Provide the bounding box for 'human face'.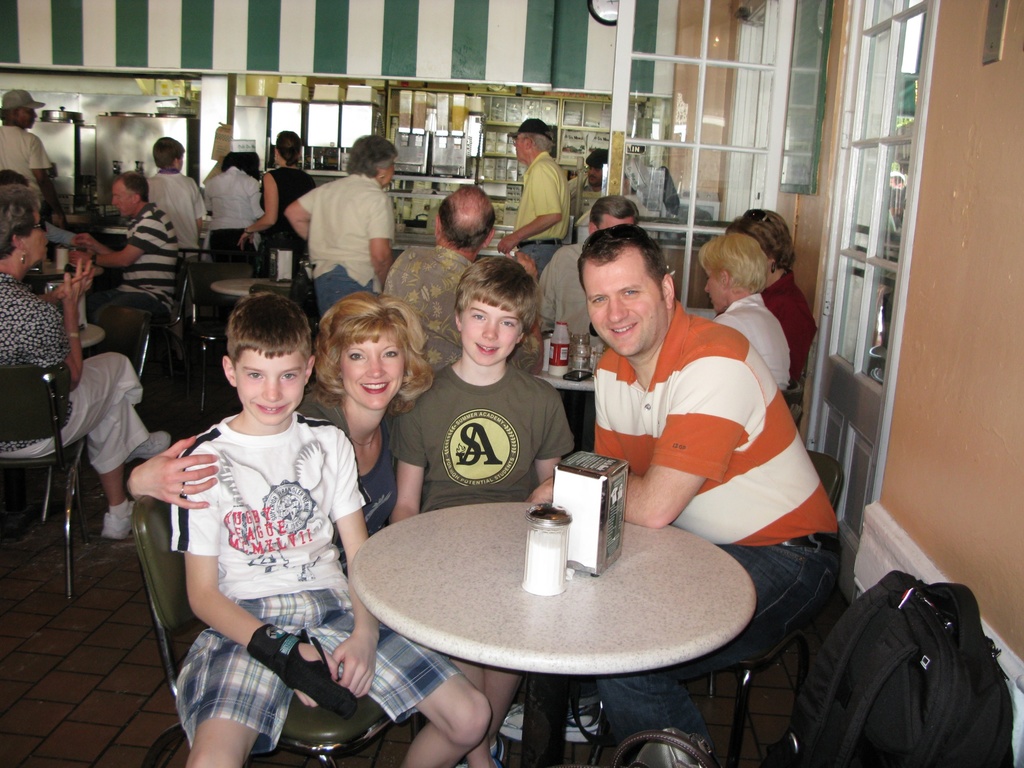
{"x1": 582, "y1": 256, "x2": 660, "y2": 360}.
